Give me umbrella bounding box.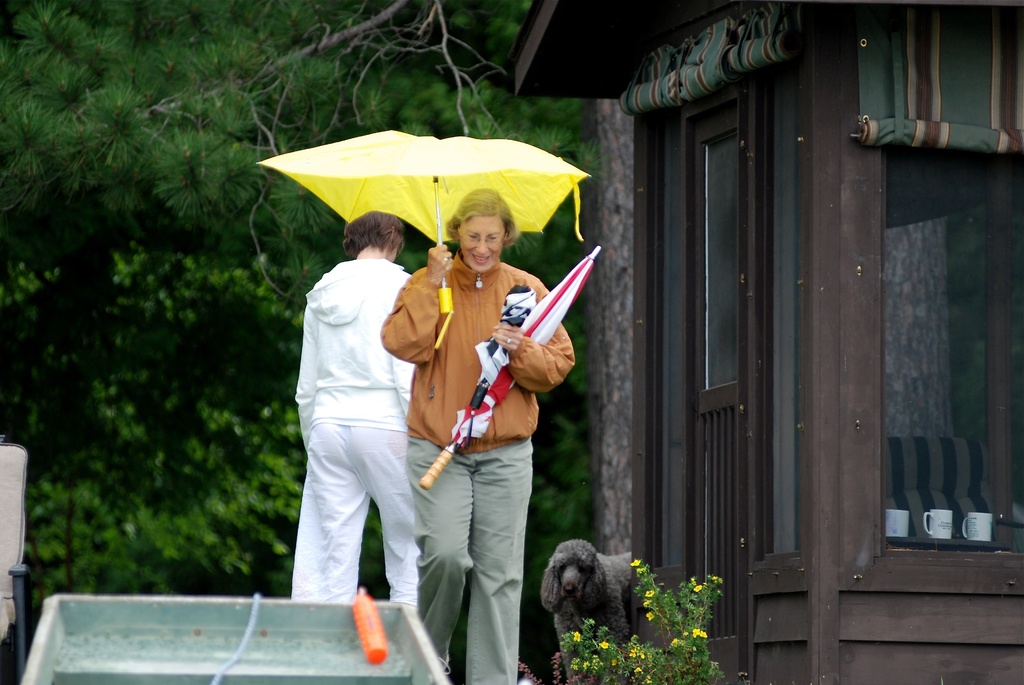
locate(468, 282, 534, 450).
